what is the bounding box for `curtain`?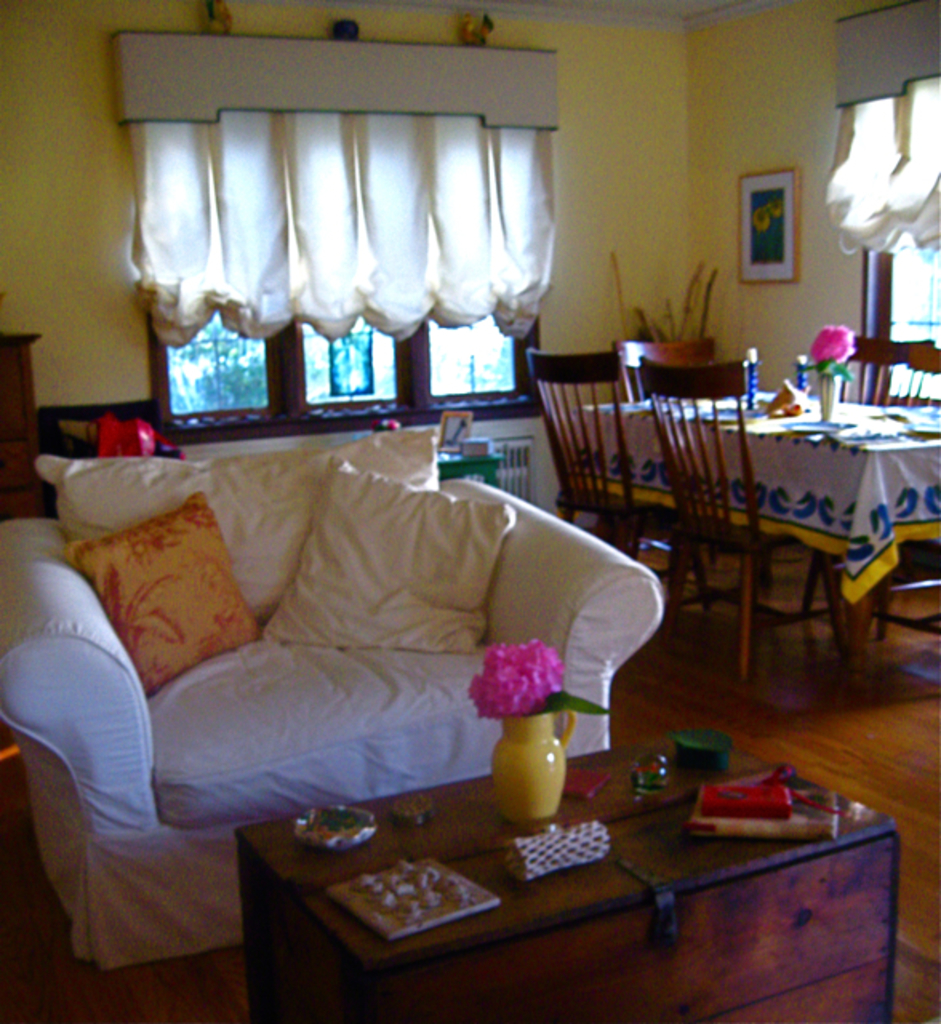
[829, 75, 939, 262].
